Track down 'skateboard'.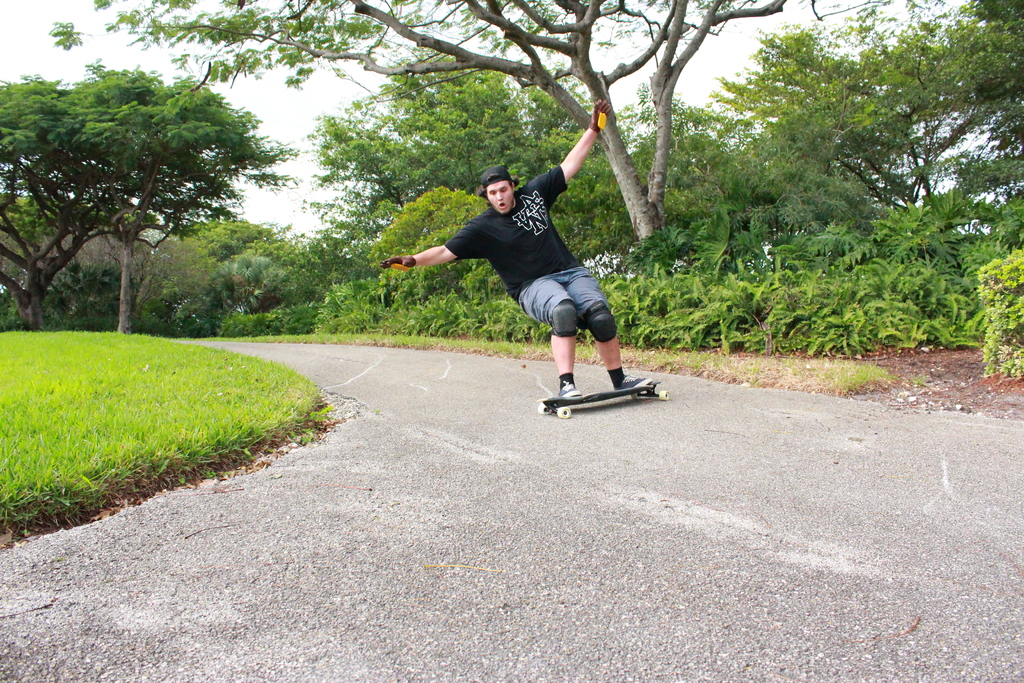
Tracked to x1=536, y1=379, x2=668, y2=419.
